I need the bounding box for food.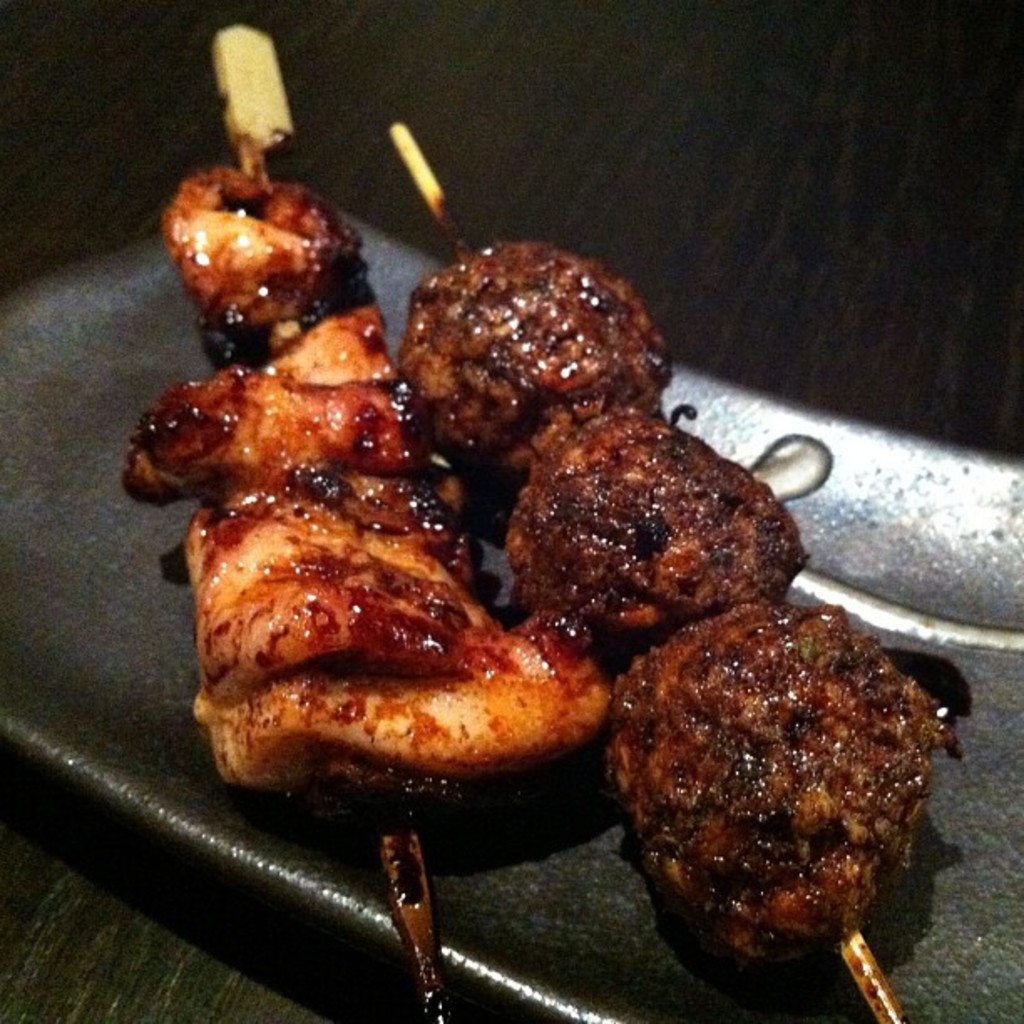
Here it is: (x1=172, y1=166, x2=370, y2=325).
